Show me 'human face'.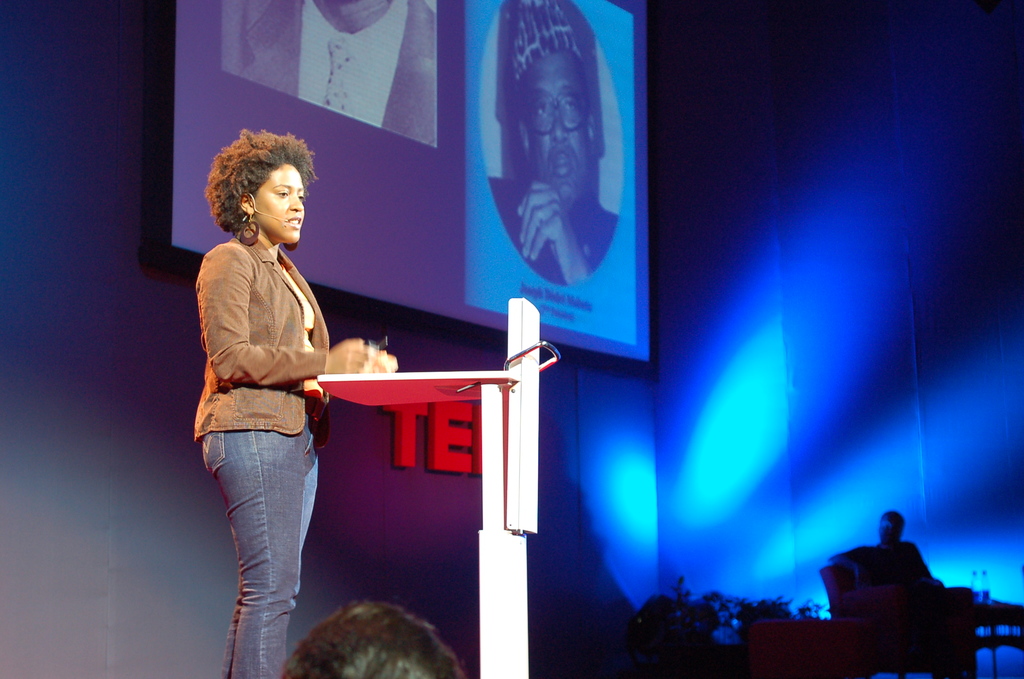
'human face' is here: x1=882 y1=516 x2=903 y2=550.
